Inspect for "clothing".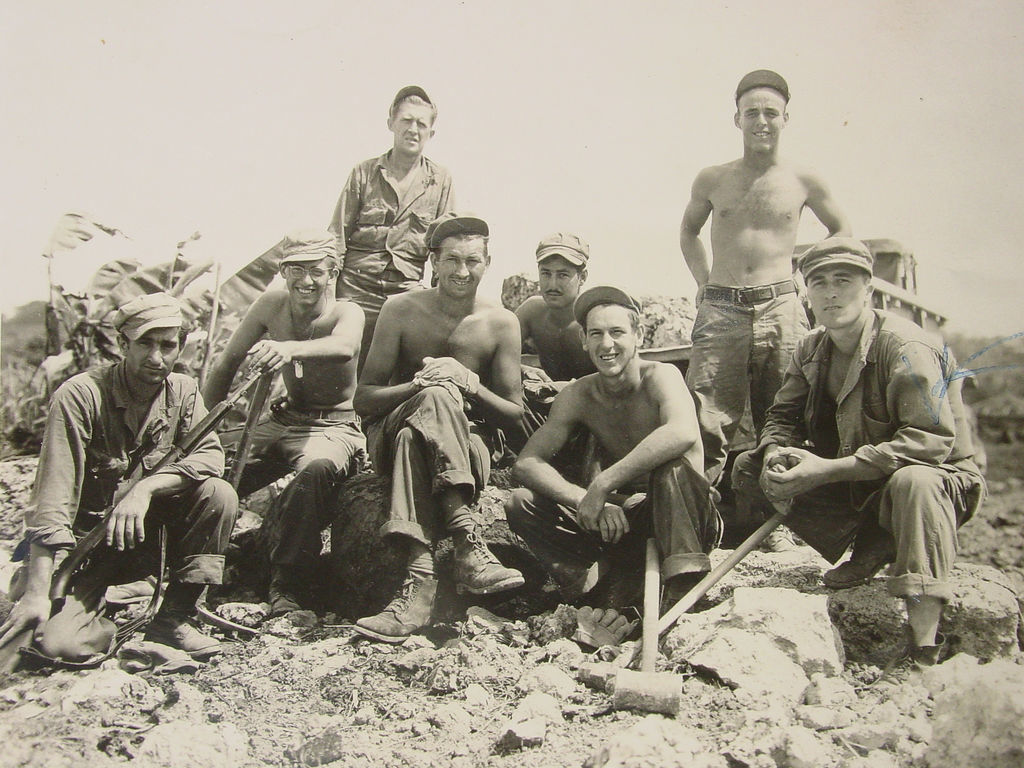
Inspection: 507,457,734,586.
